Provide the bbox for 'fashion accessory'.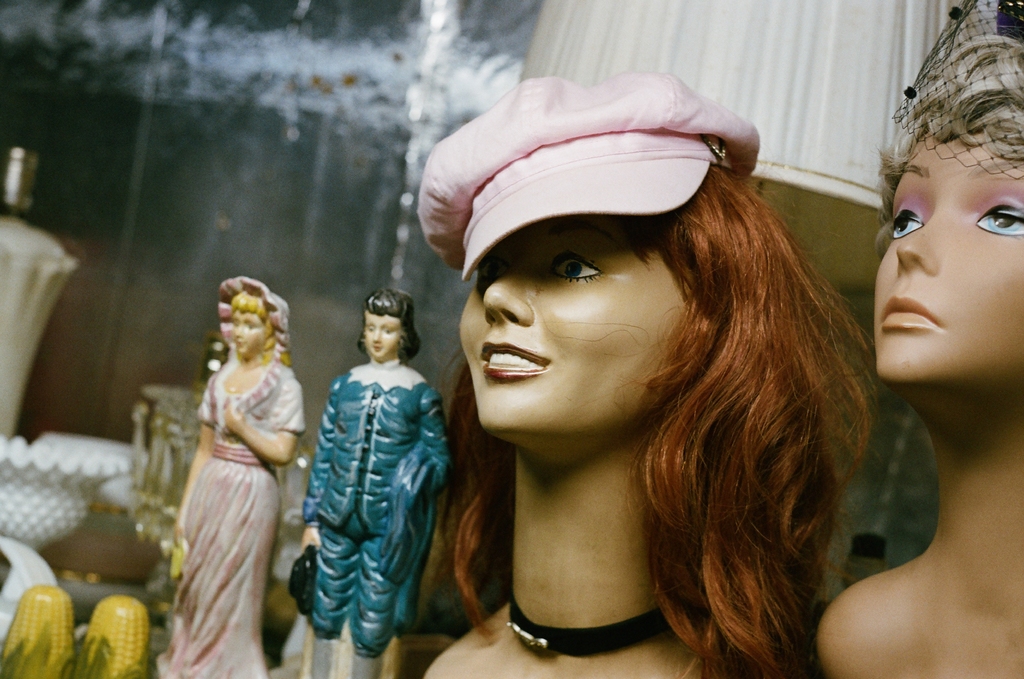
893, 0, 1023, 182.
